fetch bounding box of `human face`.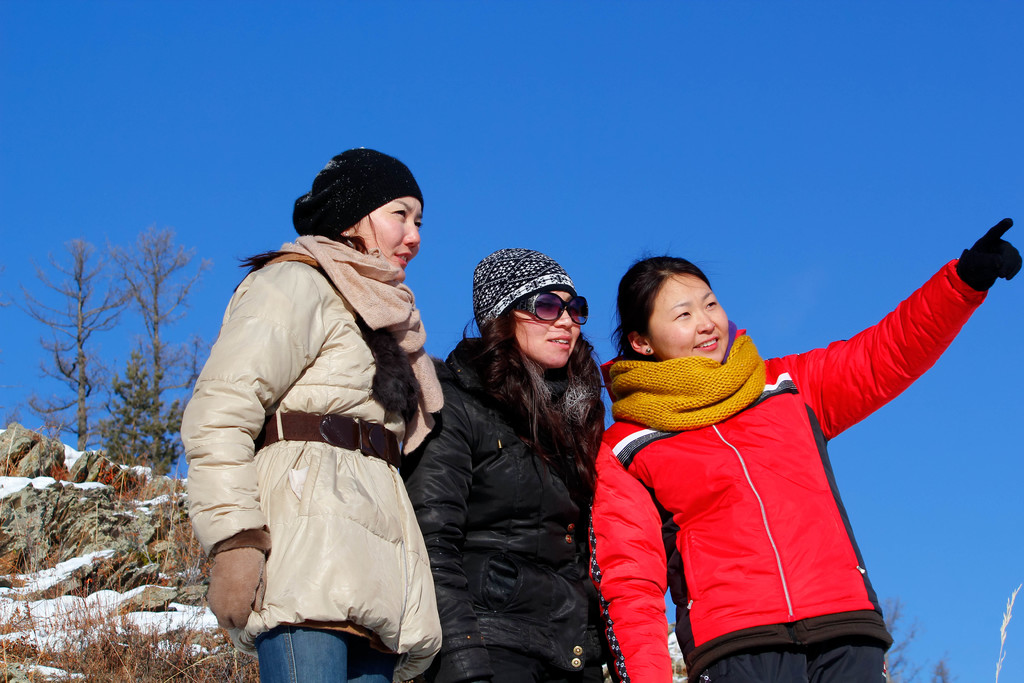
Bbox: bbox=[648, 276, 733, 363].
